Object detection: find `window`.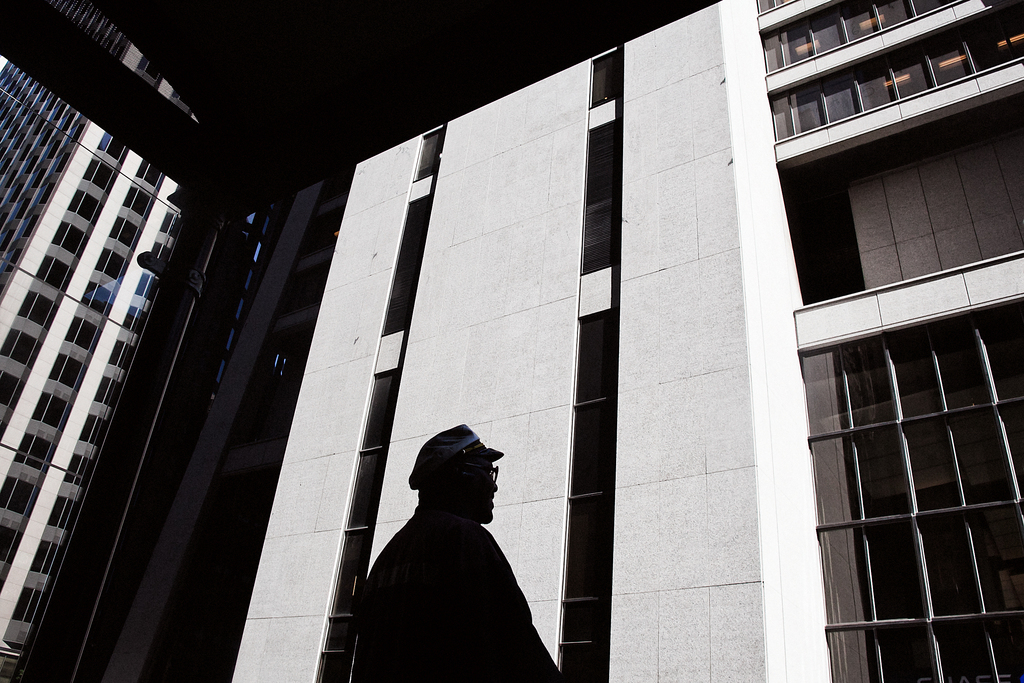
left=12, top=533, right=53, bottom=575.
